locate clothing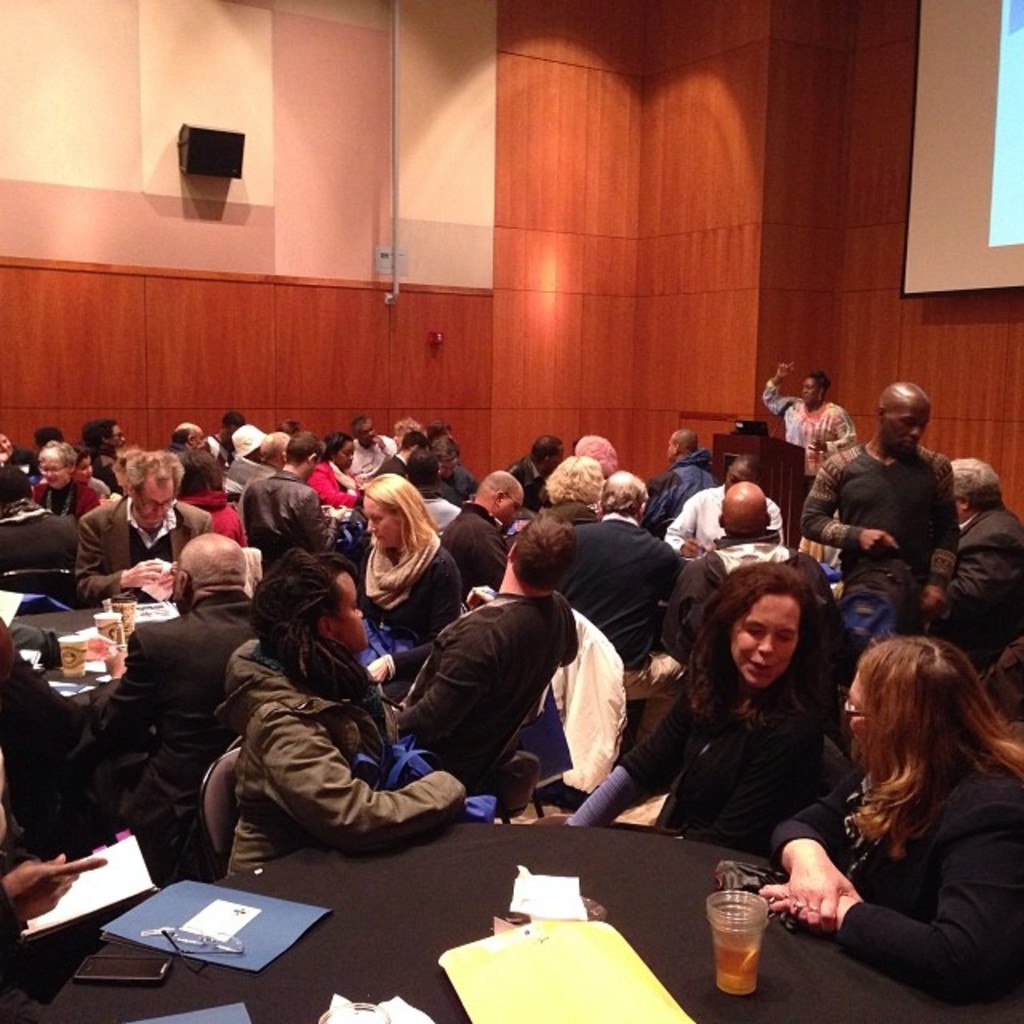
select_region(35, 469, 110, 530)
